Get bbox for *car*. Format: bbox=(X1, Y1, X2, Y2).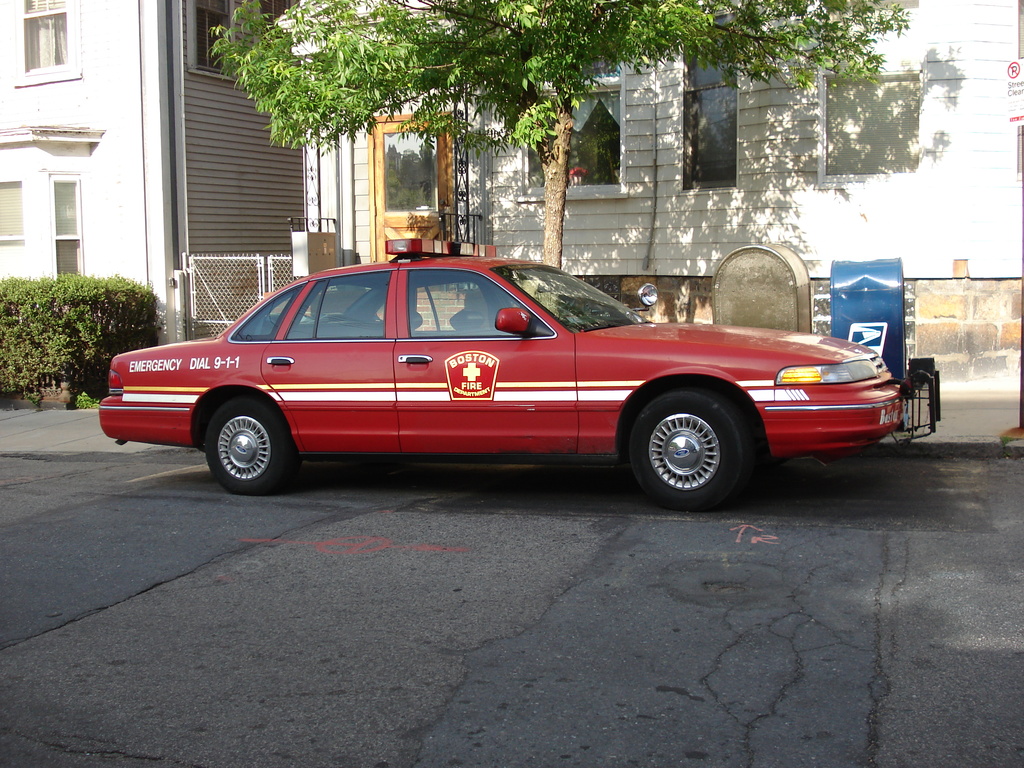
bbox=(98, 259, 908, 516).
